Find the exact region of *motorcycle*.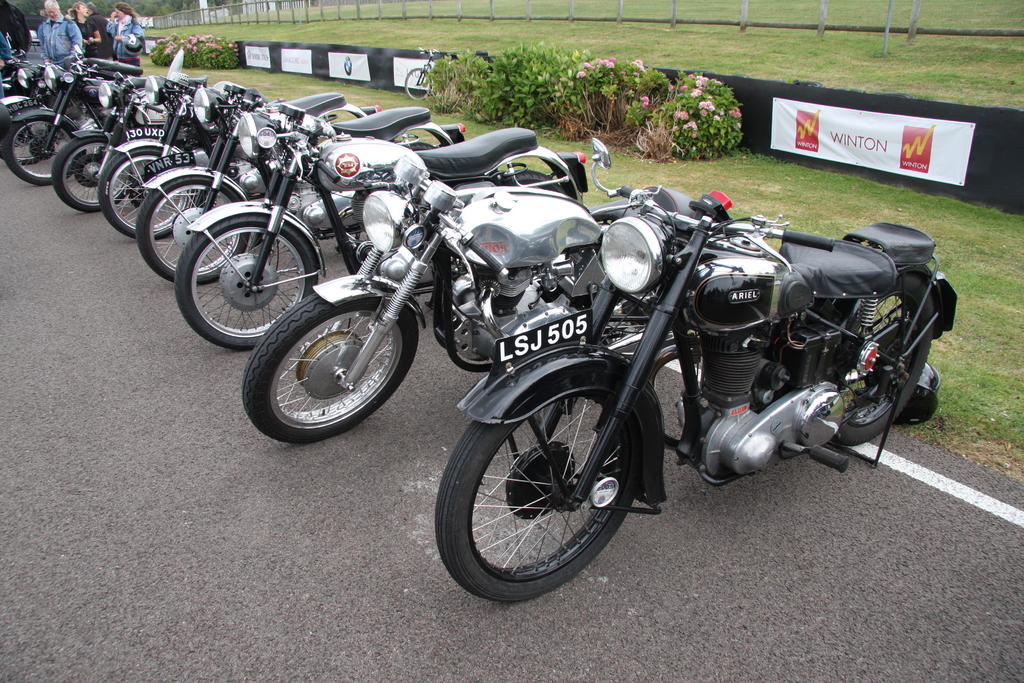
Exact region: 133:79:469:283.
